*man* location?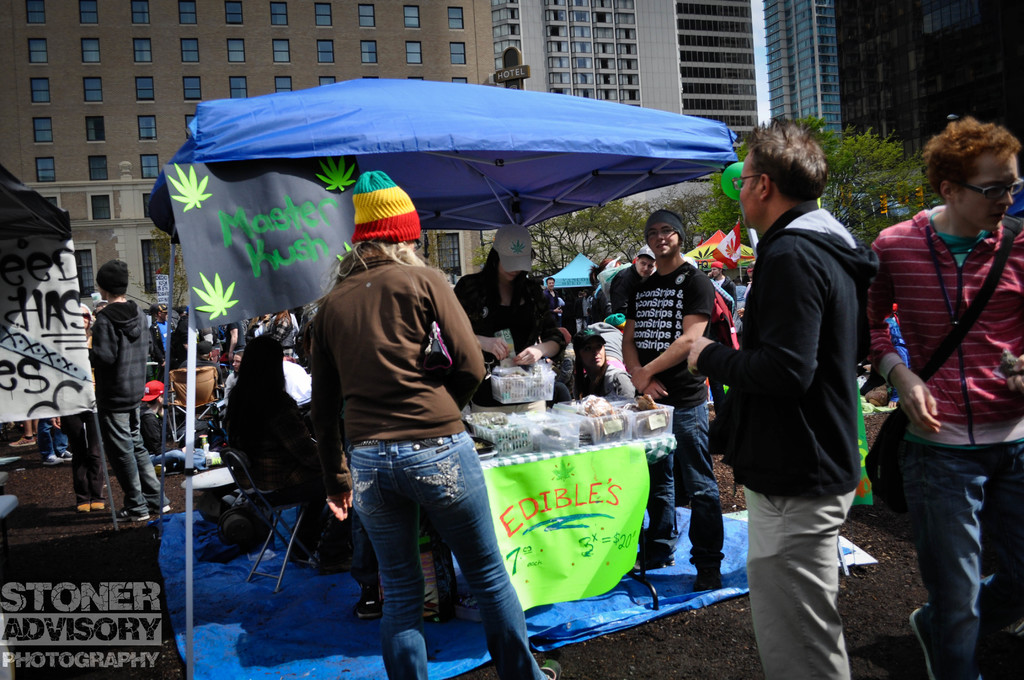
bbox(148, 306, 170, 380)
